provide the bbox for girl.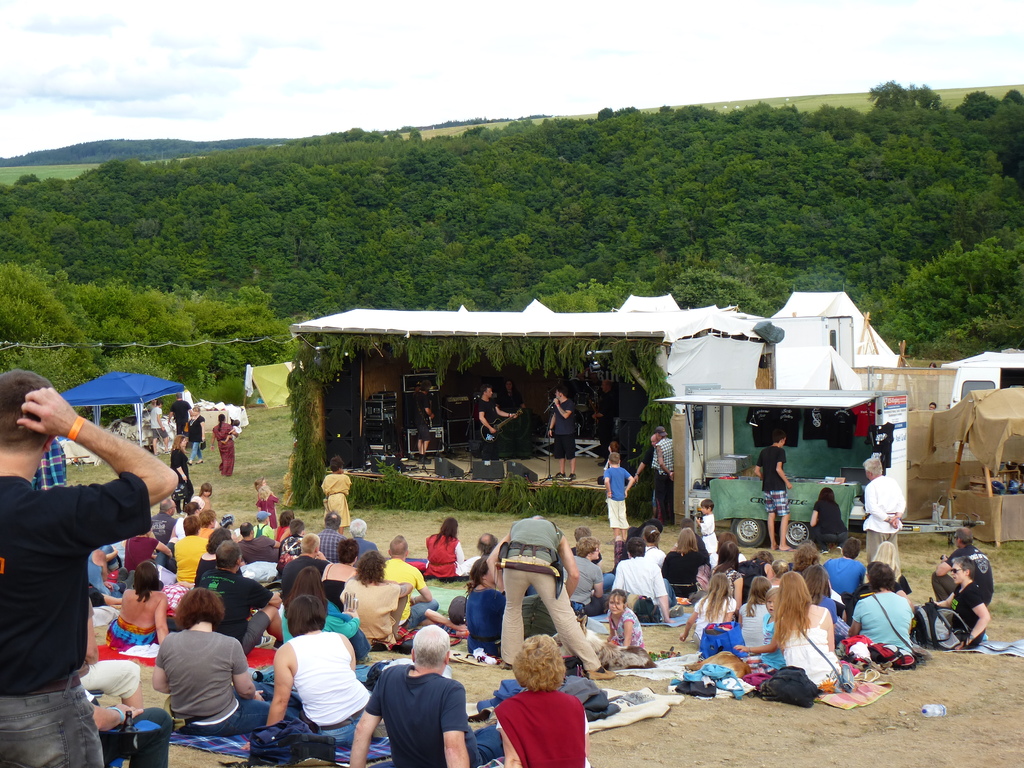
x1=429 y1=515 x2=462 y2=582.
